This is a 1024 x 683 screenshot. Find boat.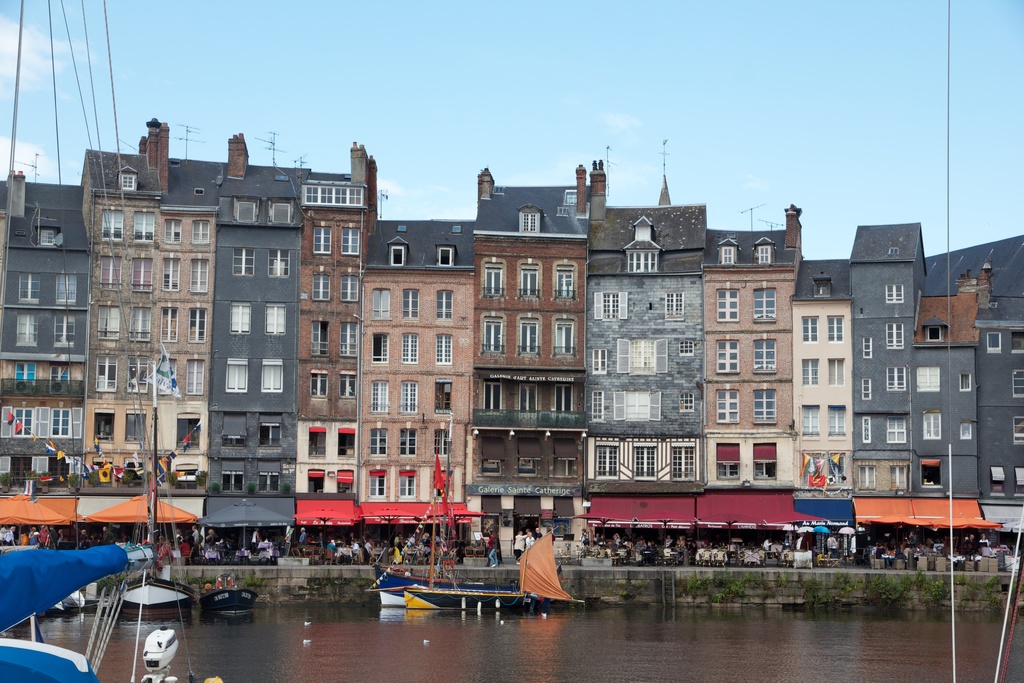
Bounding box: detection(368, 494, 547, 613).
